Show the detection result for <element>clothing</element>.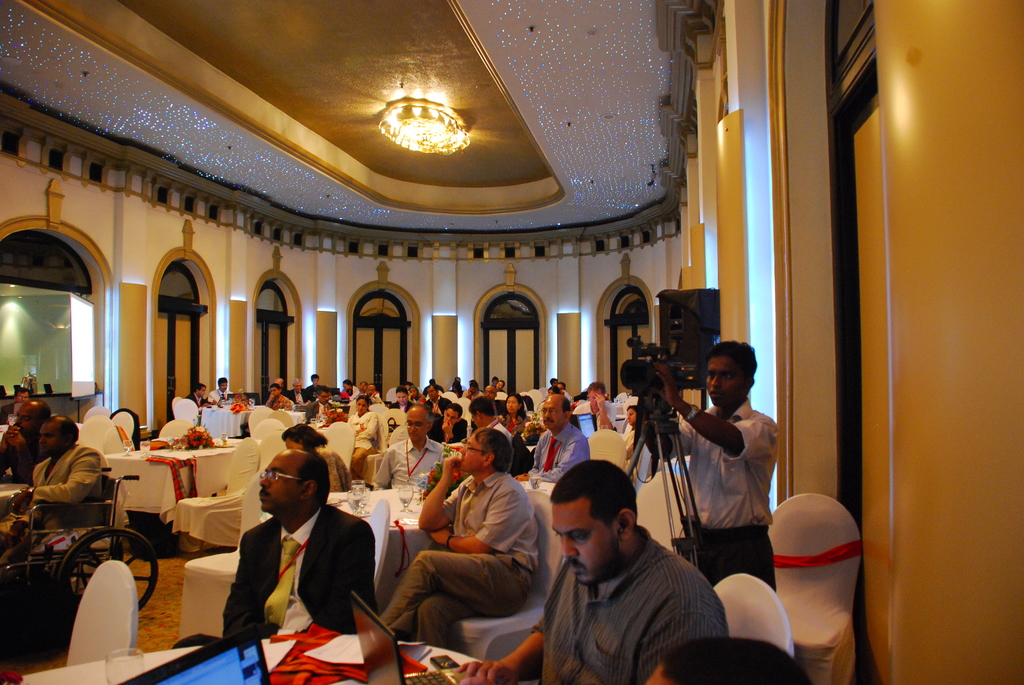
173, 501, 376, 650.
